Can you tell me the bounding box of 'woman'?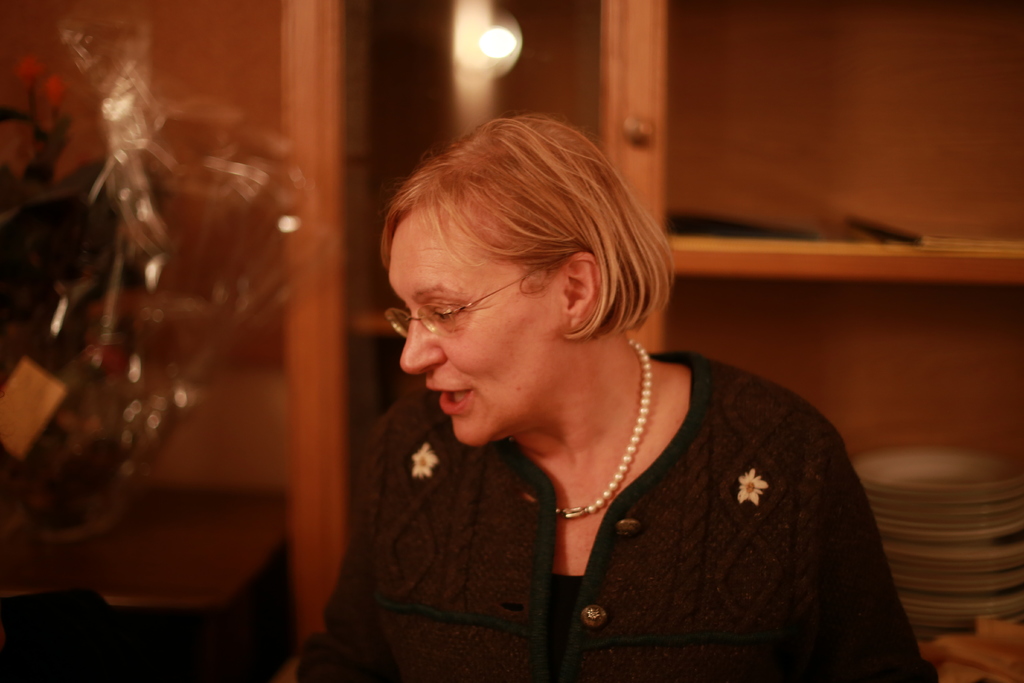
select_region(297, 110, 916, 670).
